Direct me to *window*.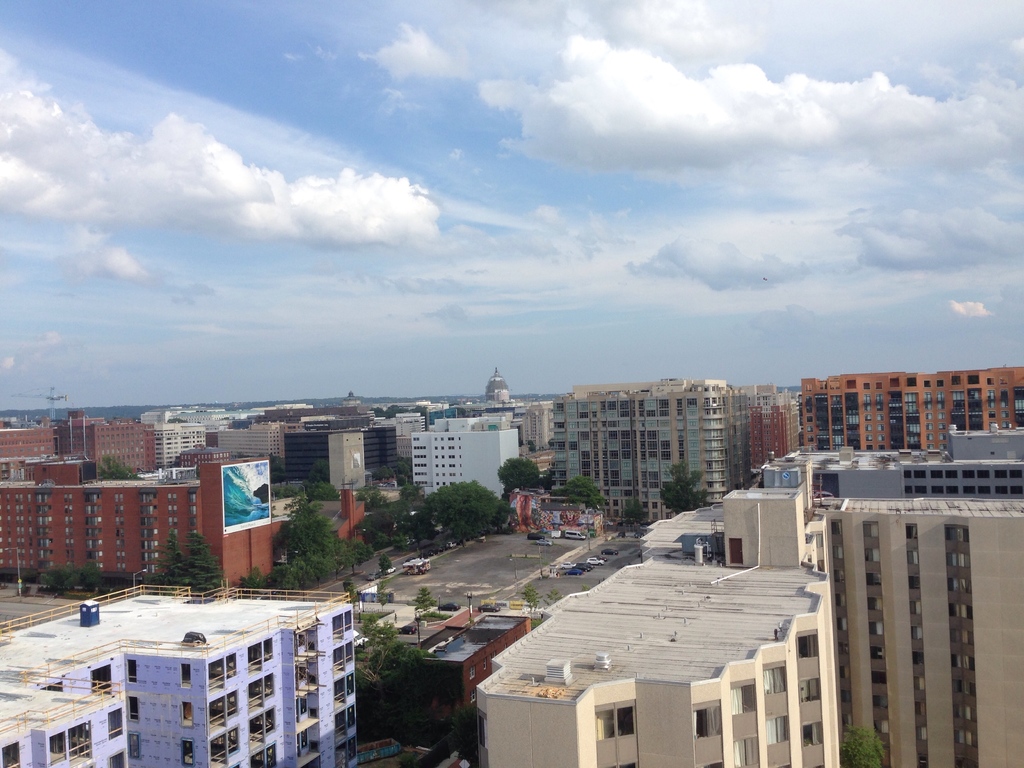
Direction: {"x1": 918, "y1": 728, "x2": 925, "y2": 737}.
